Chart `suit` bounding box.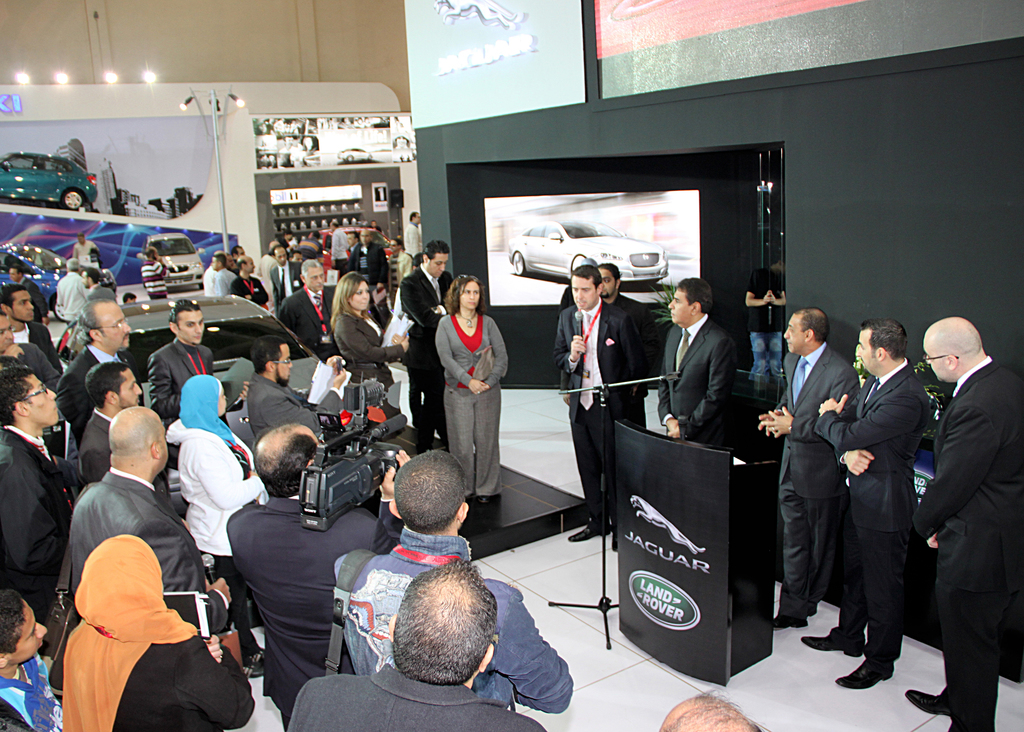
Charted: {"x1": 910, "y1": 362, "x2": 1010, "y2": 728}.
